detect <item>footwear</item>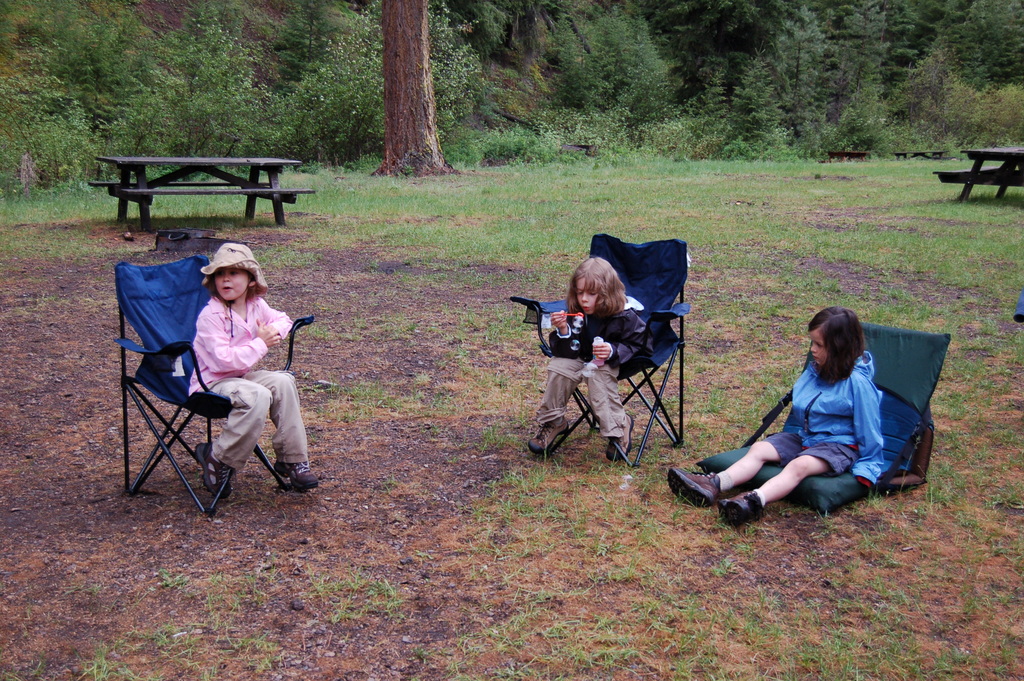
BBox(195, 440, 237, 498)
